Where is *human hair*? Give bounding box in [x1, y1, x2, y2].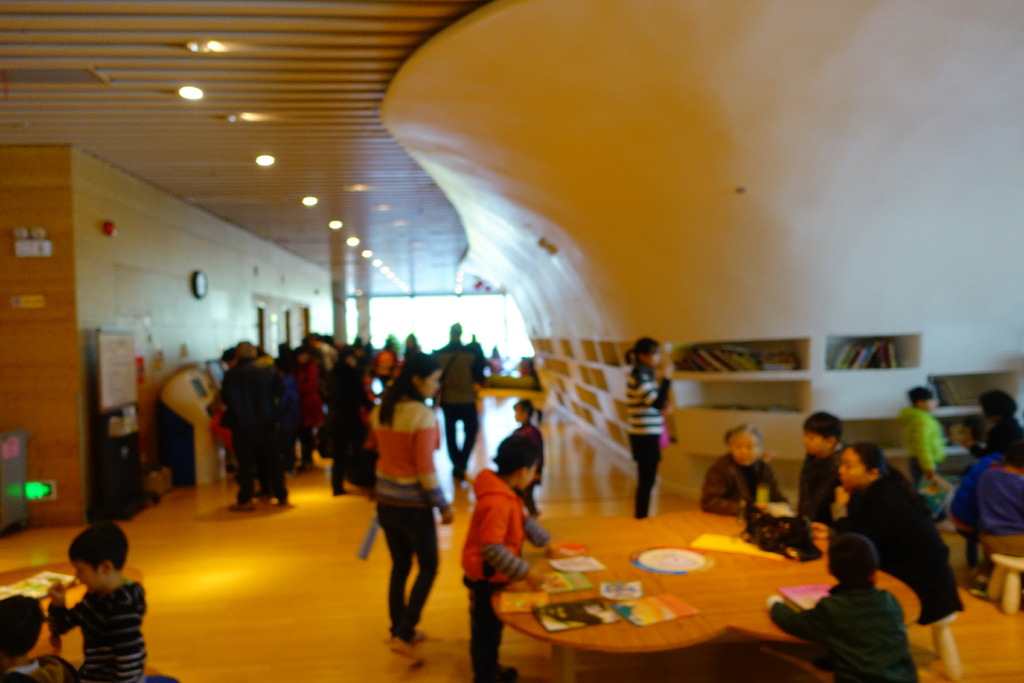
[977, 389, 1015, 419].
